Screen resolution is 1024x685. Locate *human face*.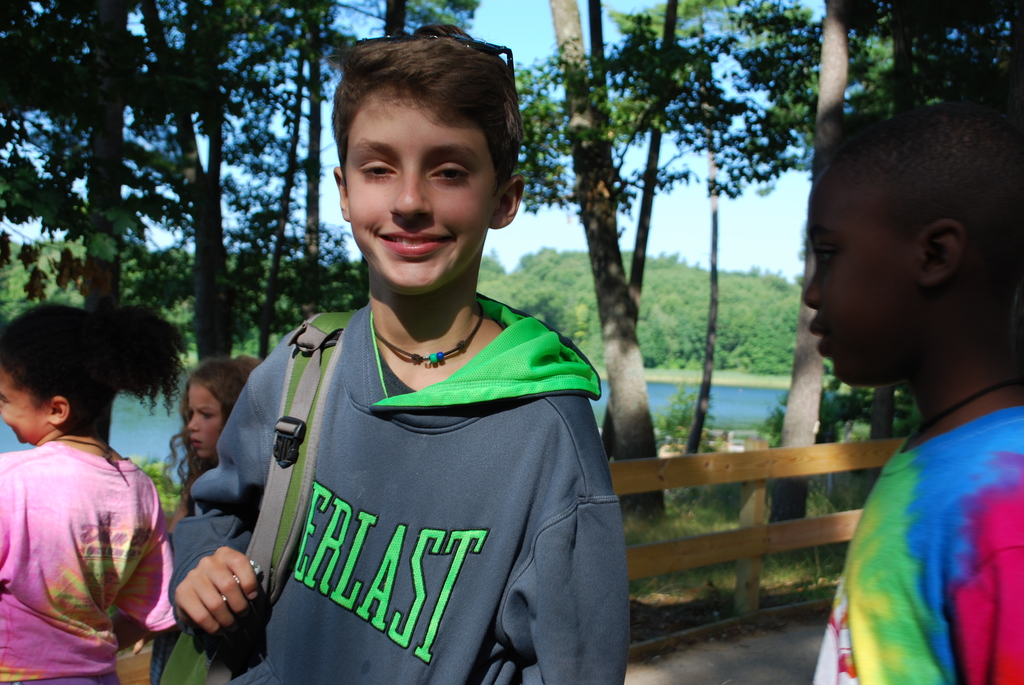
<region>802, 164, 927, 383</region>.
